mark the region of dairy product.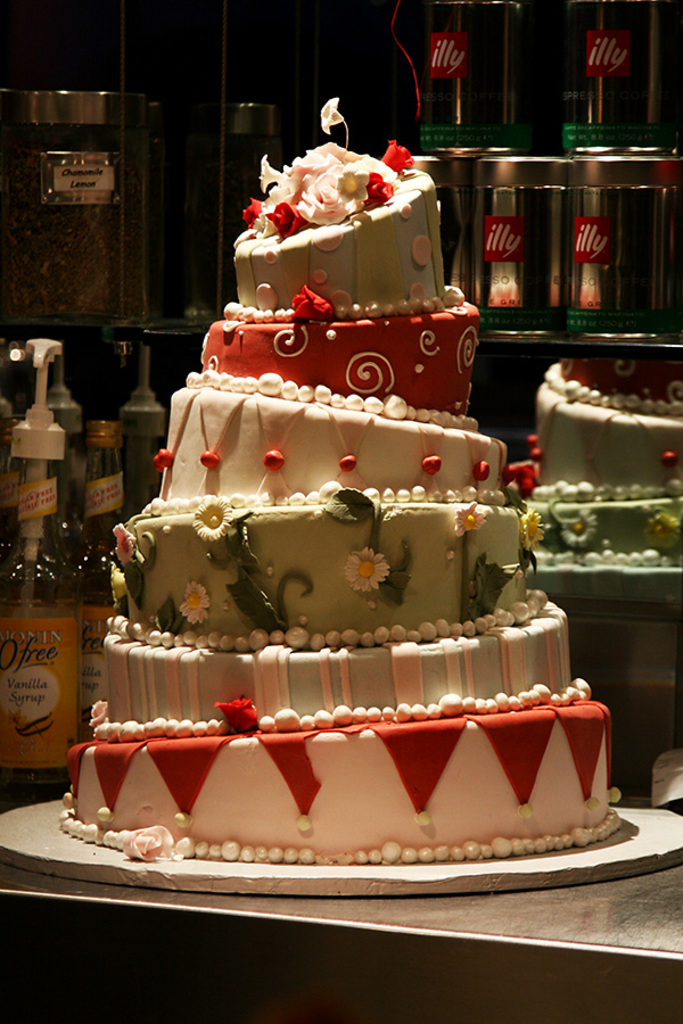
Region: pyautogui.locateOnScreen(199, 298, 483, 418).
